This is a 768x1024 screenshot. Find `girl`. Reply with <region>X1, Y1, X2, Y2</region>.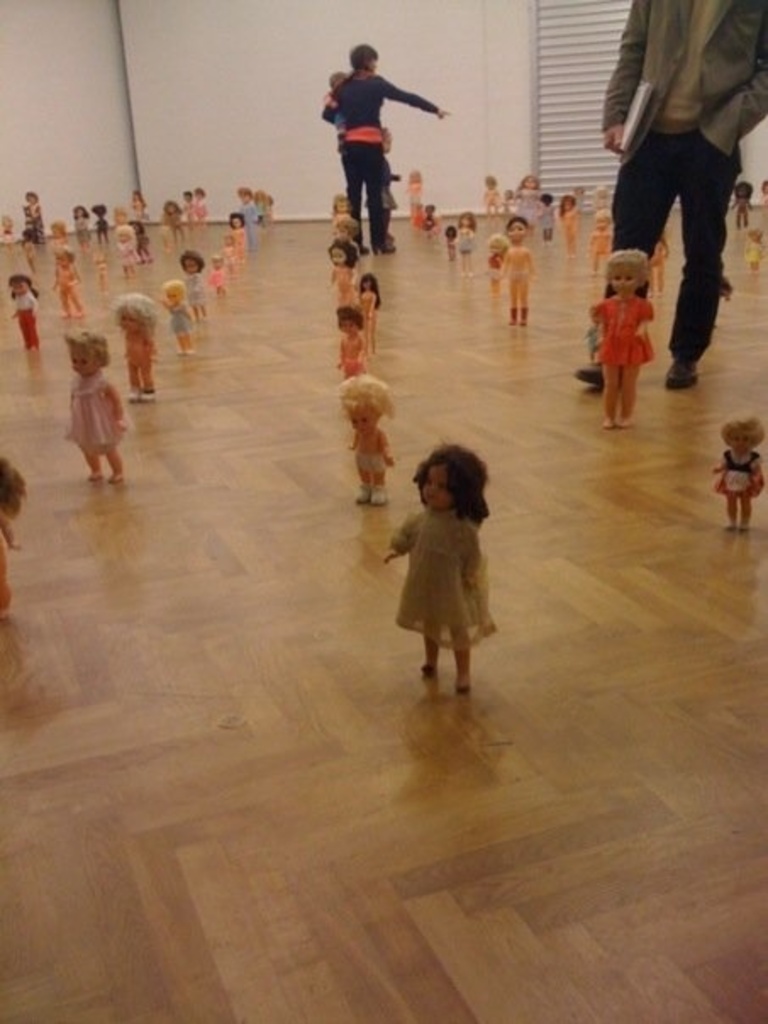
<region>731, 180, 754, 229</region>.
